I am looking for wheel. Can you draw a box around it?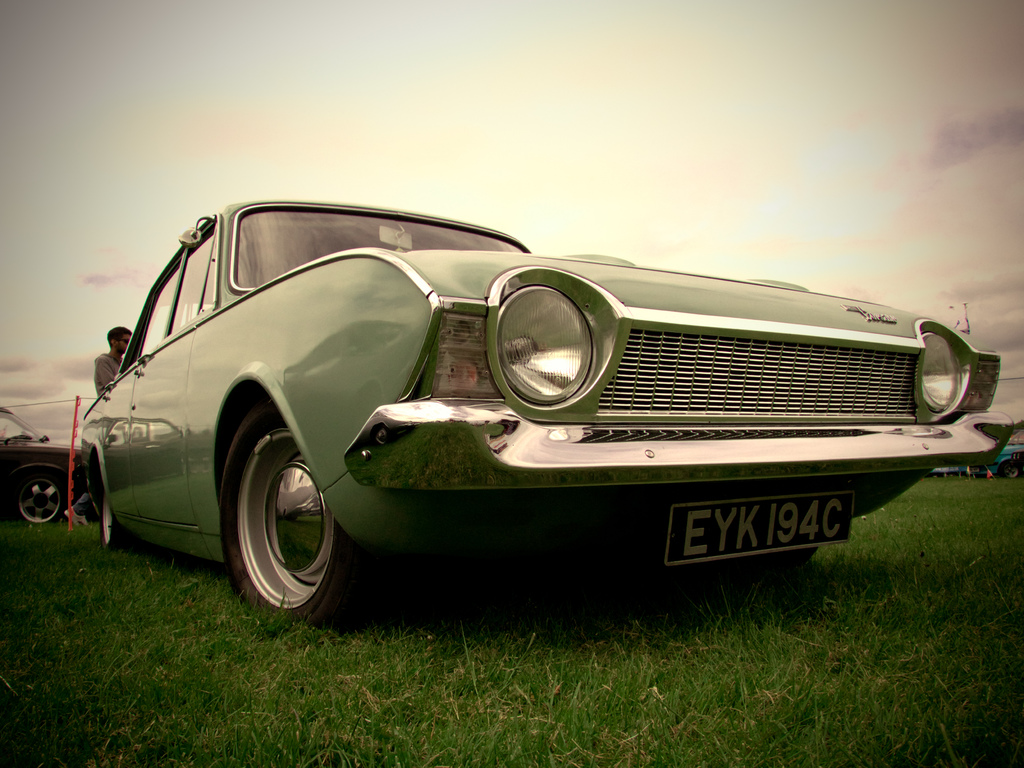
Sure, the bounding box is [761,547,817,569].
